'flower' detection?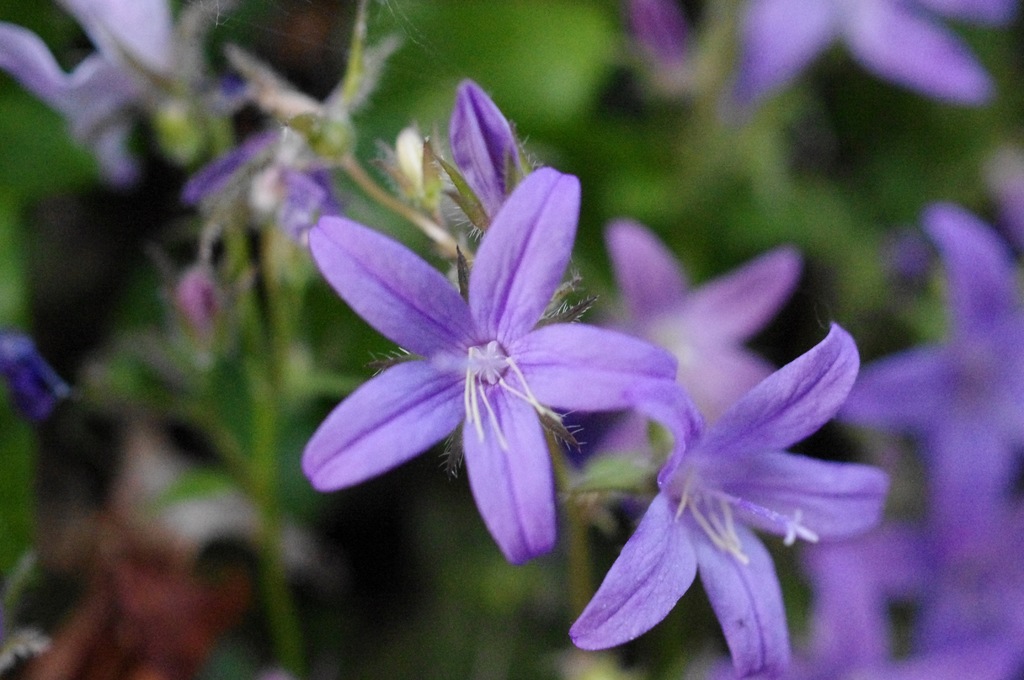
<bbox>795, 520, 938, 679</bbox>
